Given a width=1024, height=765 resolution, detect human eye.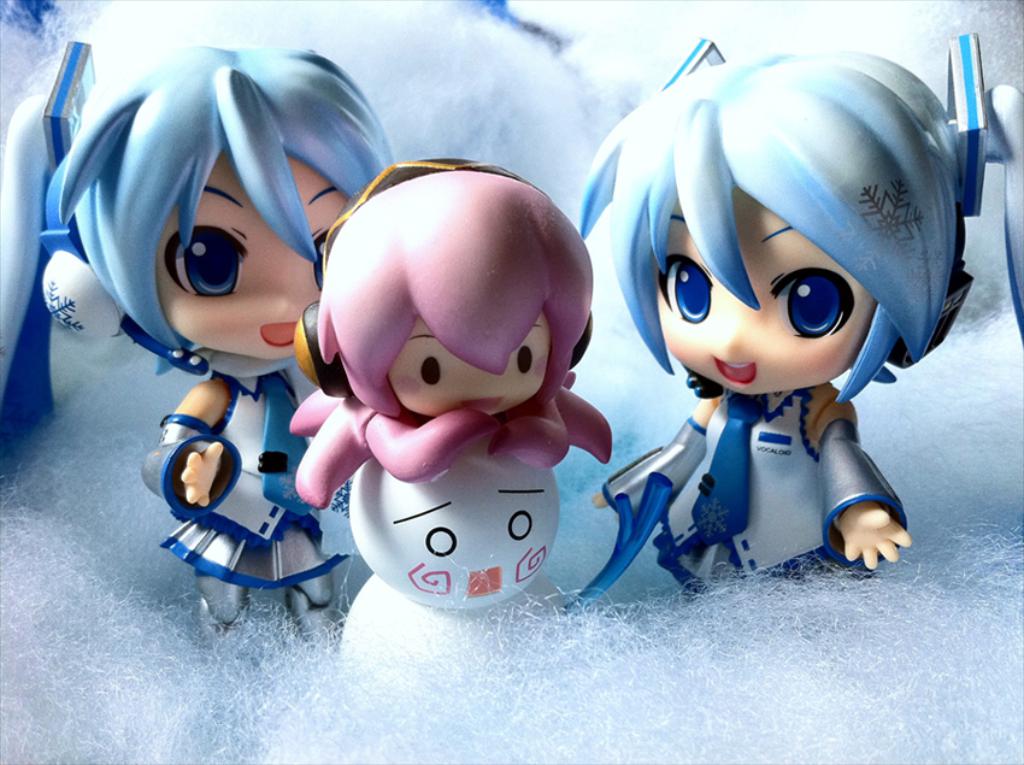
l=160, t=218, r=255, b=304.
